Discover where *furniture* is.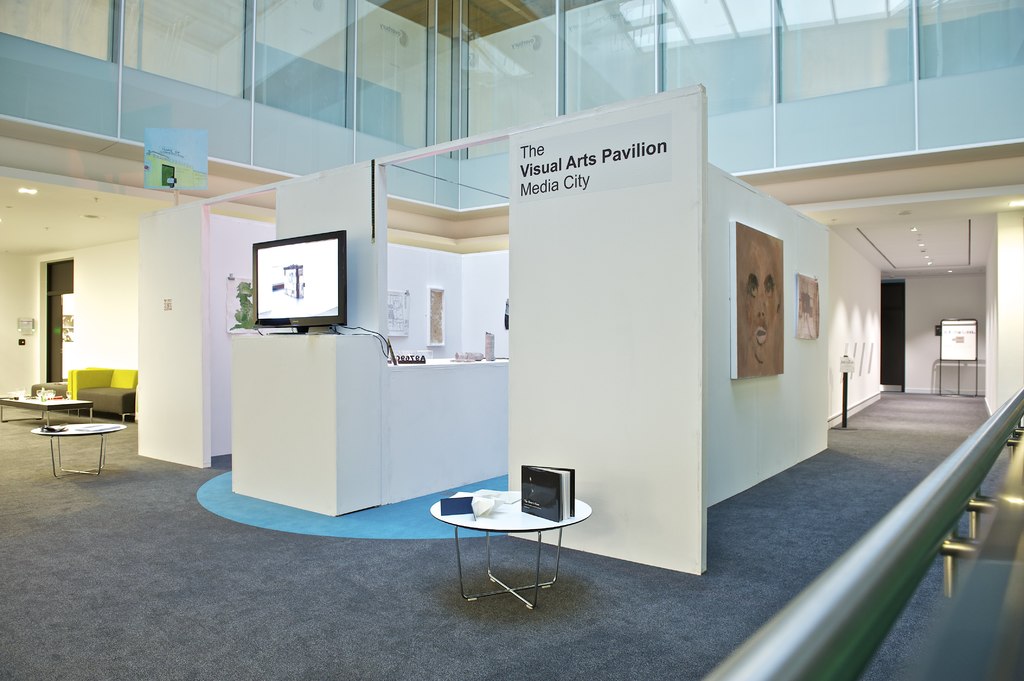
Discovered at Rect(31, 422, 125, 481).
